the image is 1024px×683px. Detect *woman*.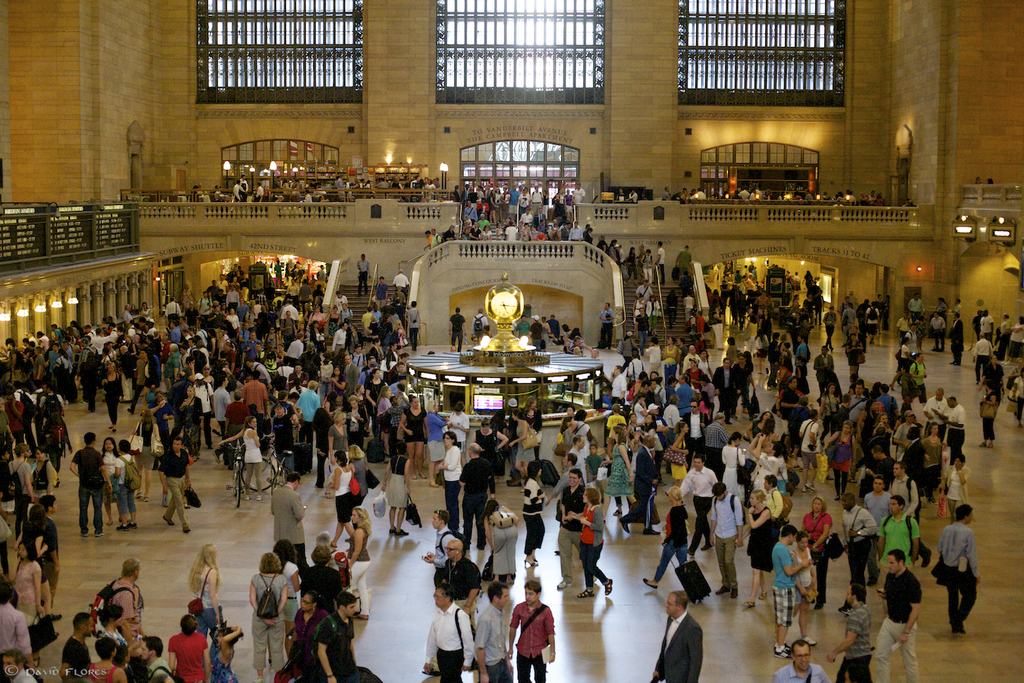
Detection: select_region(439, 430, 466, 534).
